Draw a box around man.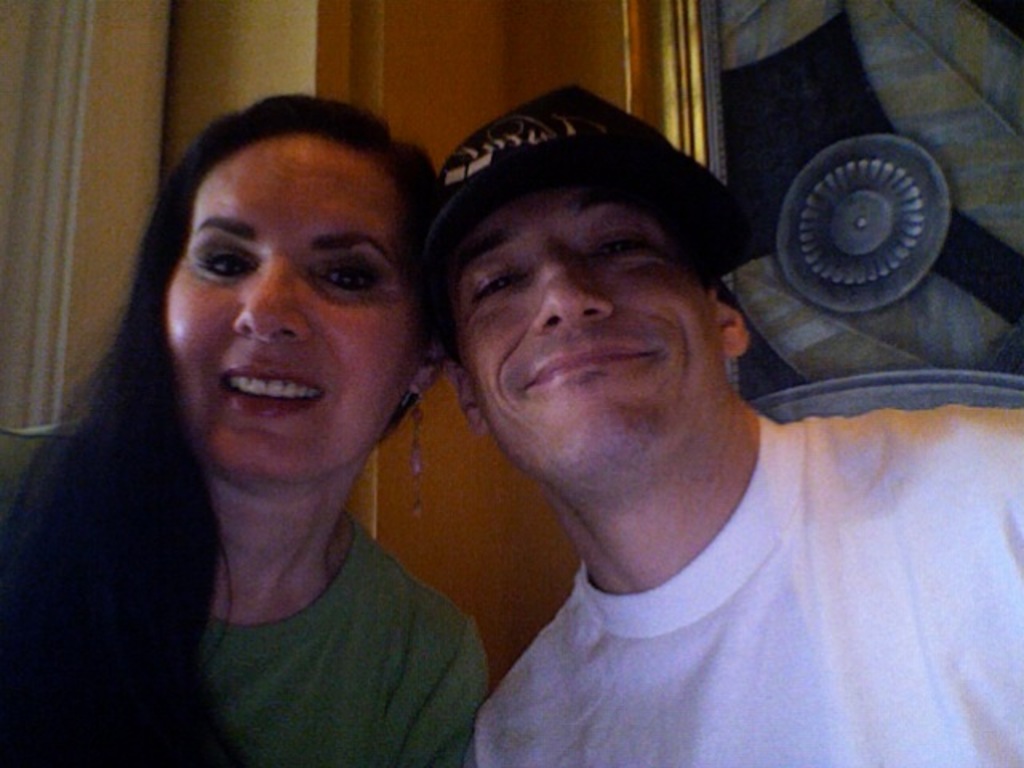
422,86,1022,766.
